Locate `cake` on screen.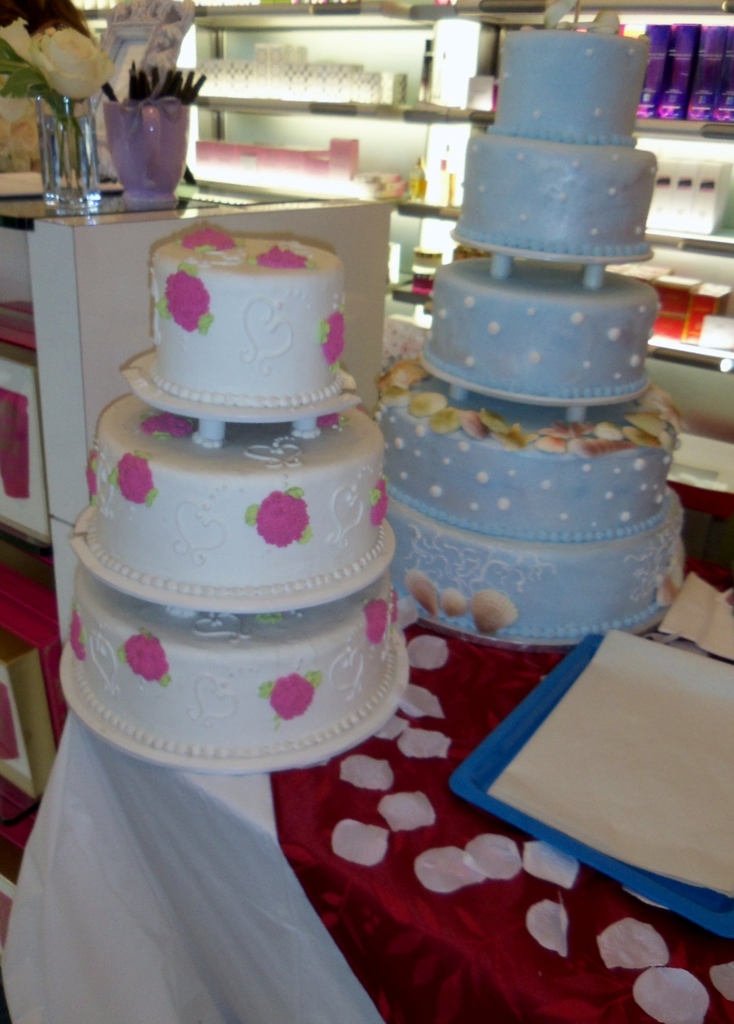
On screen at crop(55, 223, 405, 751).
